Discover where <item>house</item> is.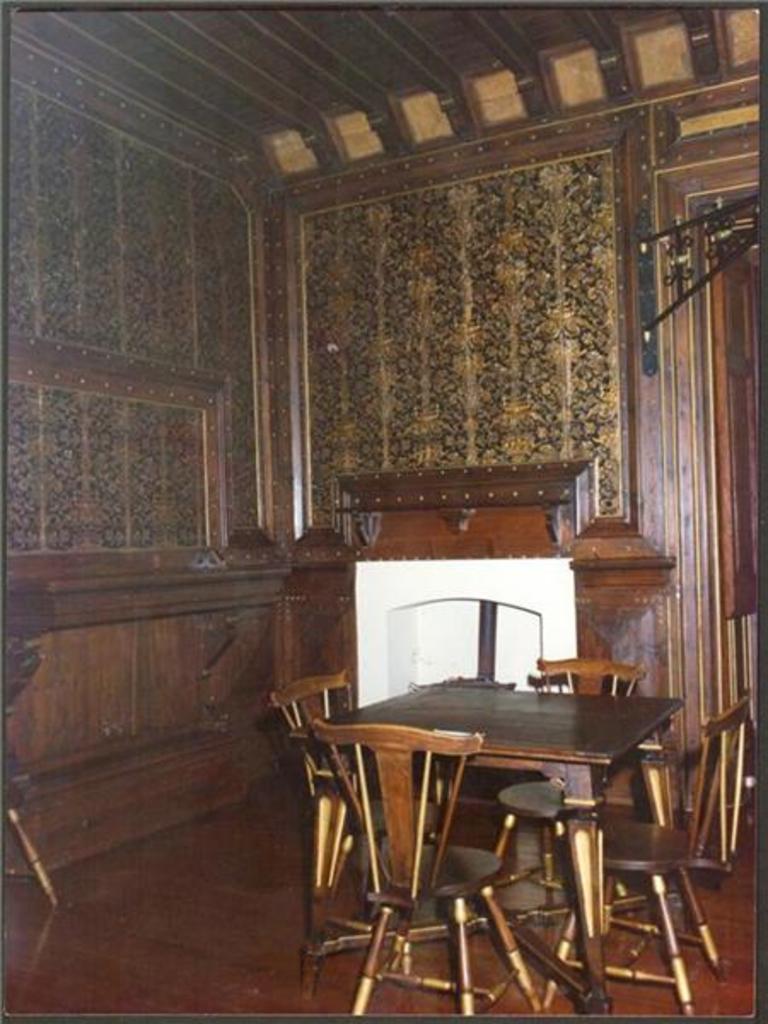
Discovered at bbox=(96, 27, 767, 1022).
